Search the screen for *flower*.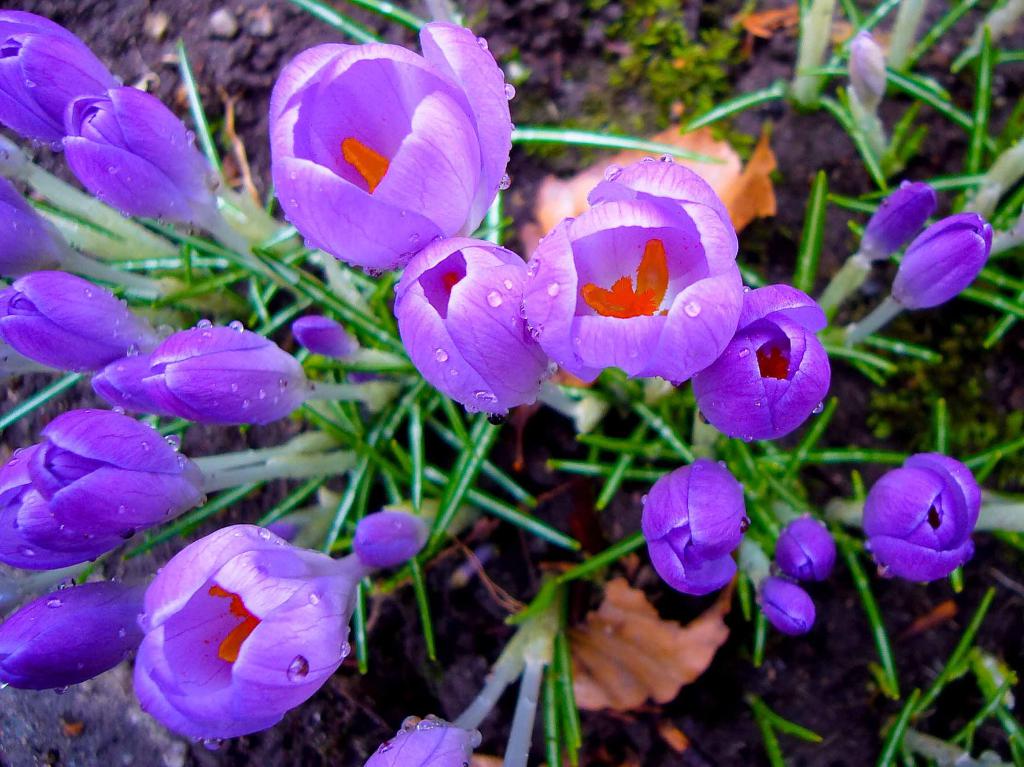
Found at detection(289, 313, 354, 361).
